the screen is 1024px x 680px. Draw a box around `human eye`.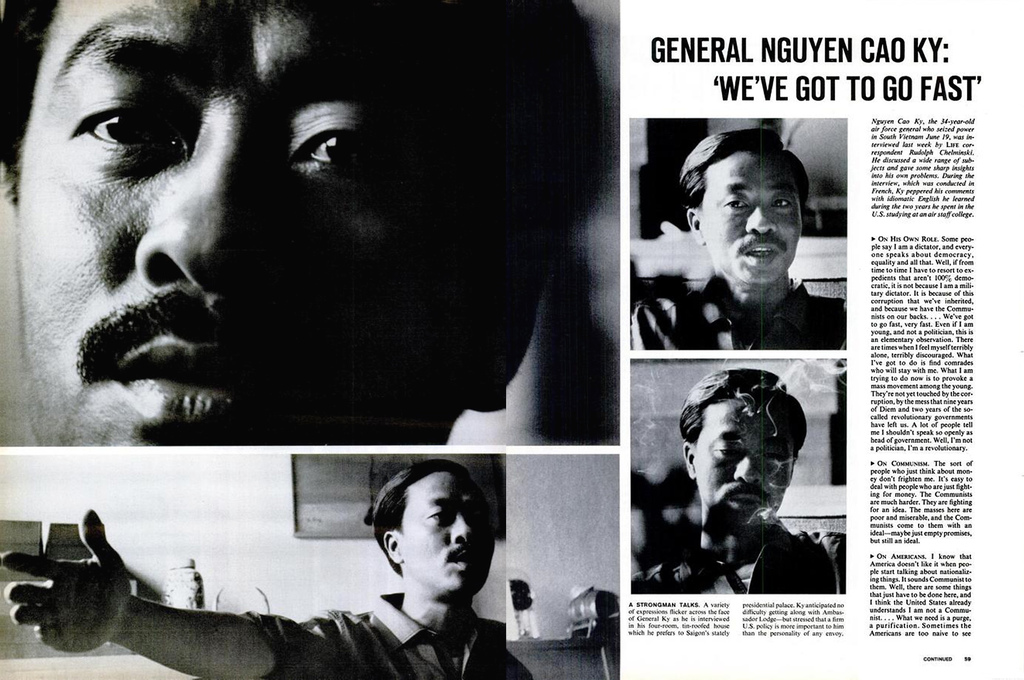
x1=716 y1=444 x2=739 y2=460.
